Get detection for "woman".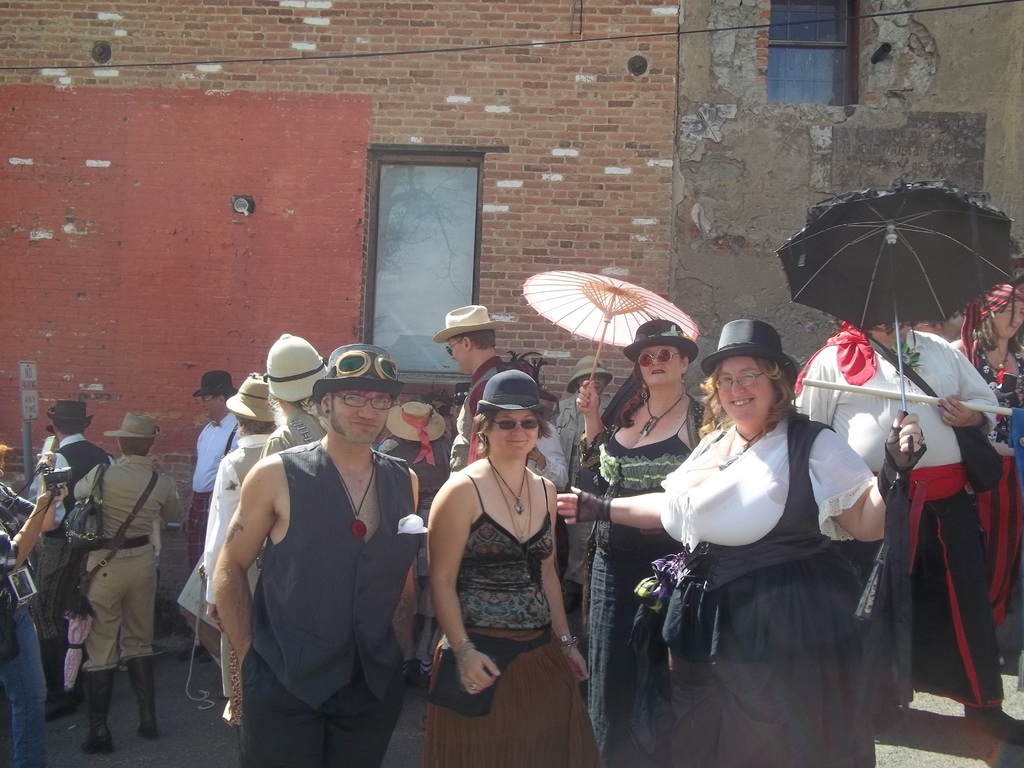
Detection: (945, 279, 1023, 664).
